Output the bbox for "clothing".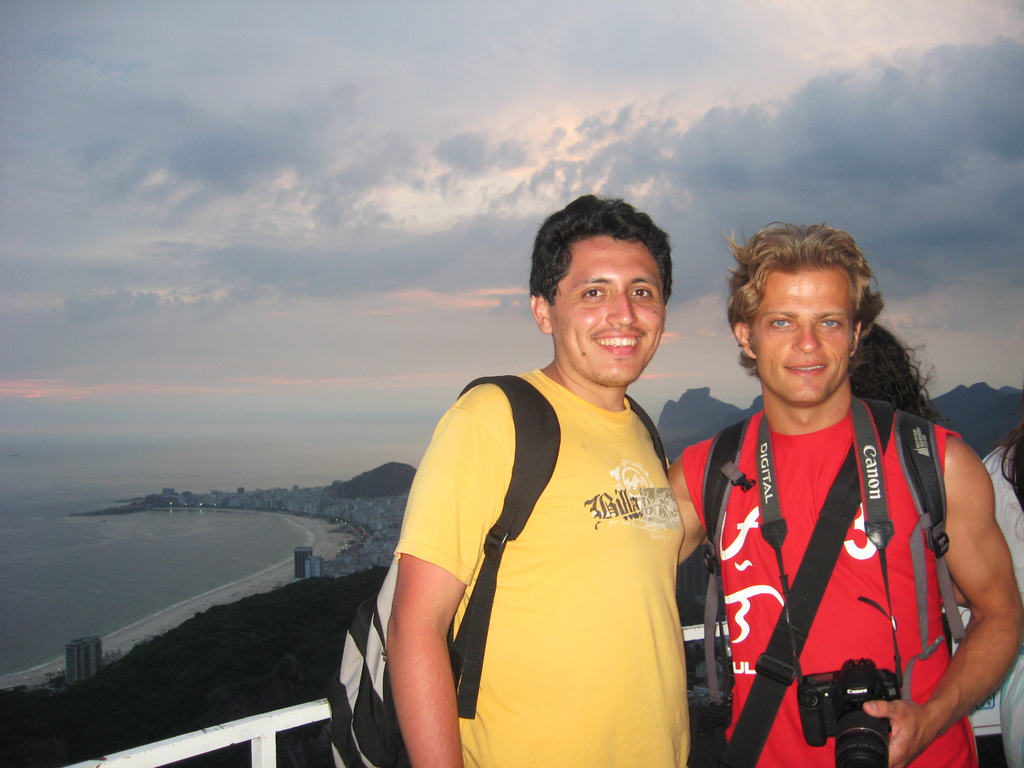
locate(685, 390, 978, 765).
